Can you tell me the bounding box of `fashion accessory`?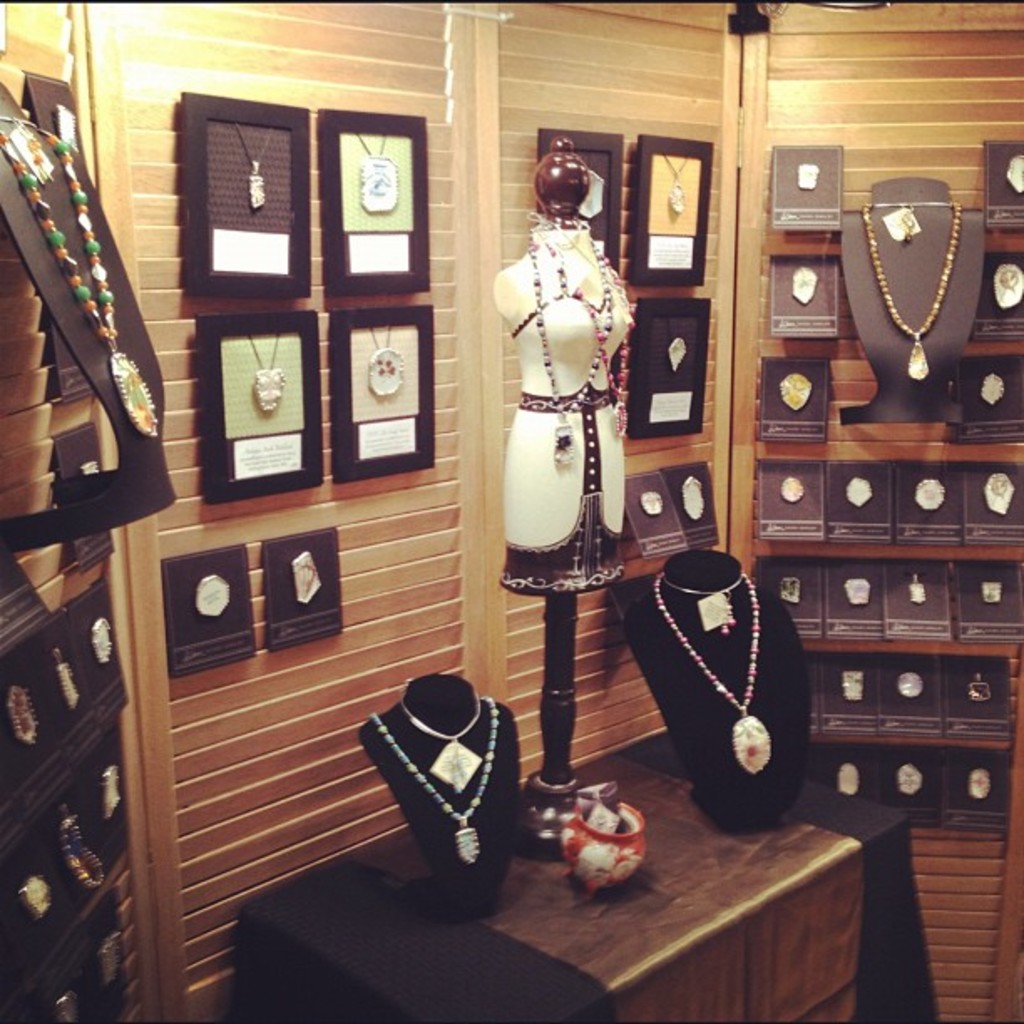
x1=0, y1=114, x2=162, y2=437.
